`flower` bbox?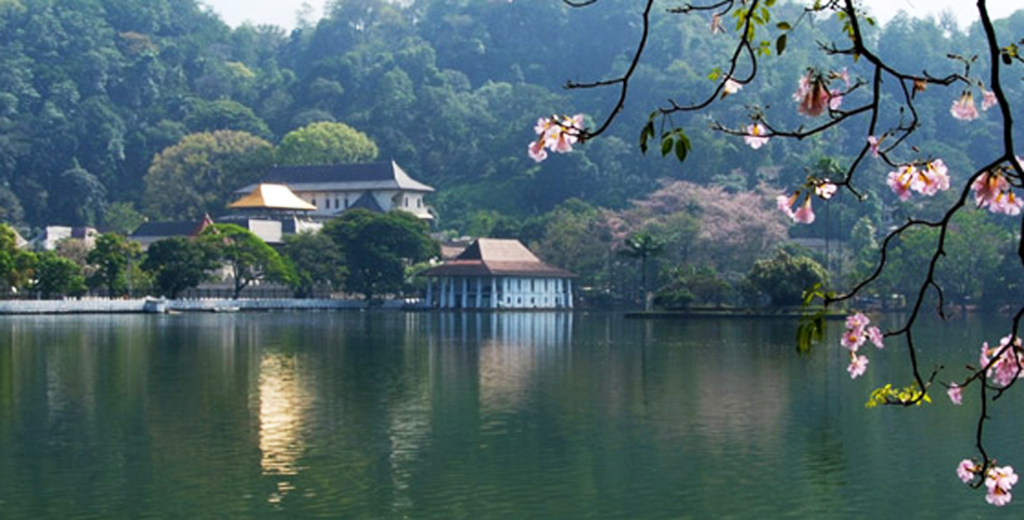
(x1=971, y1=161, x2=1005, y2=210)
